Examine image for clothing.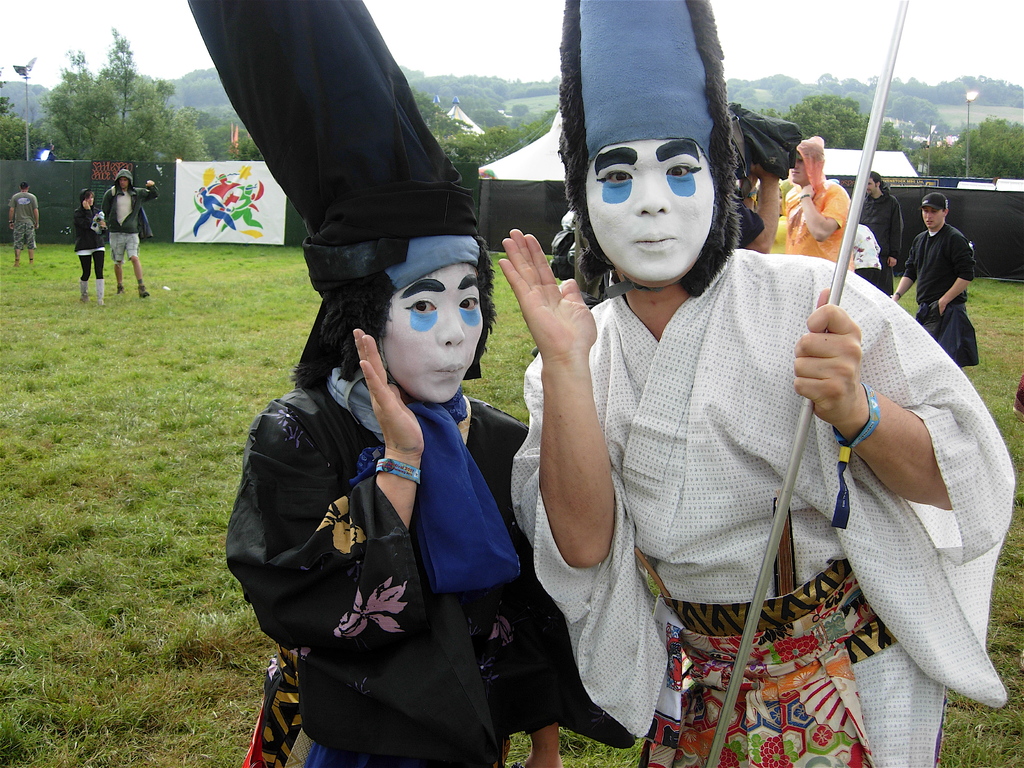
Examination result: [783, 170, 857, 255].
